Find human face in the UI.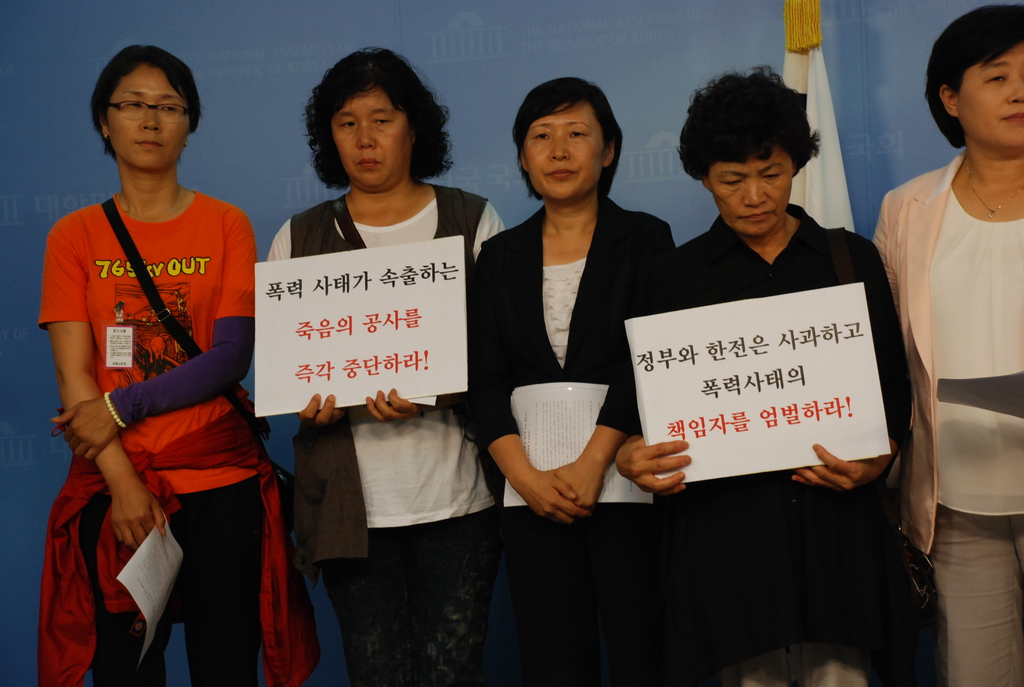
UI element at [left=519, top=100, right=606, bottom=208].
